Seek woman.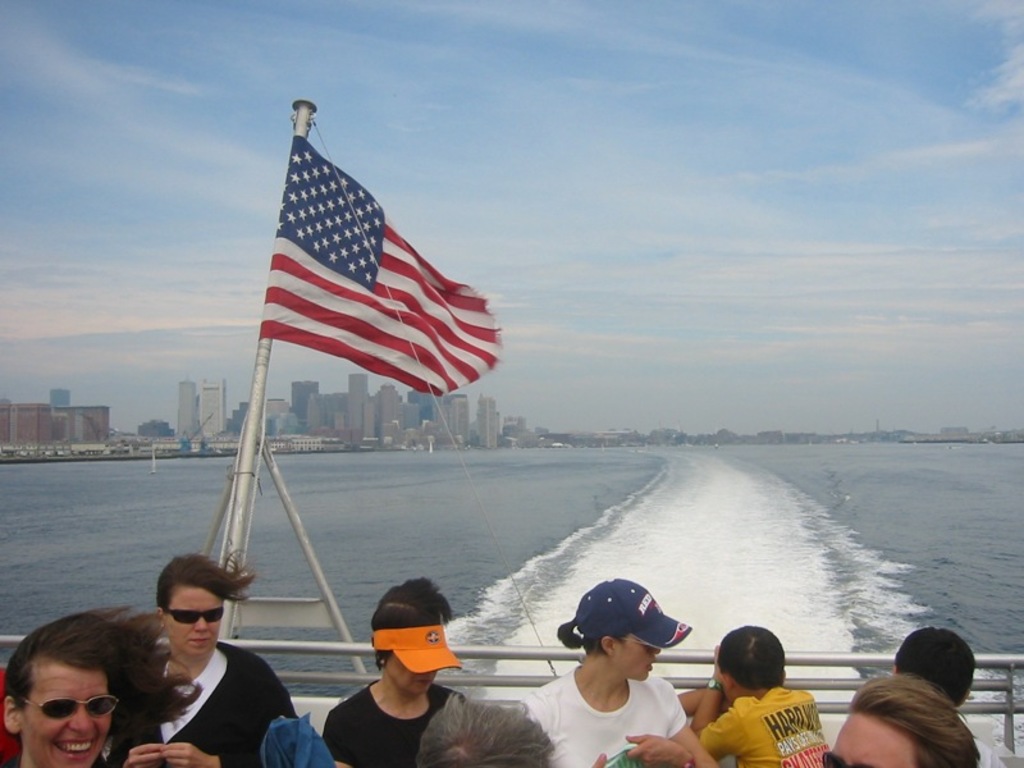
(x1=323, y1=580, x2=465, y2=767).
